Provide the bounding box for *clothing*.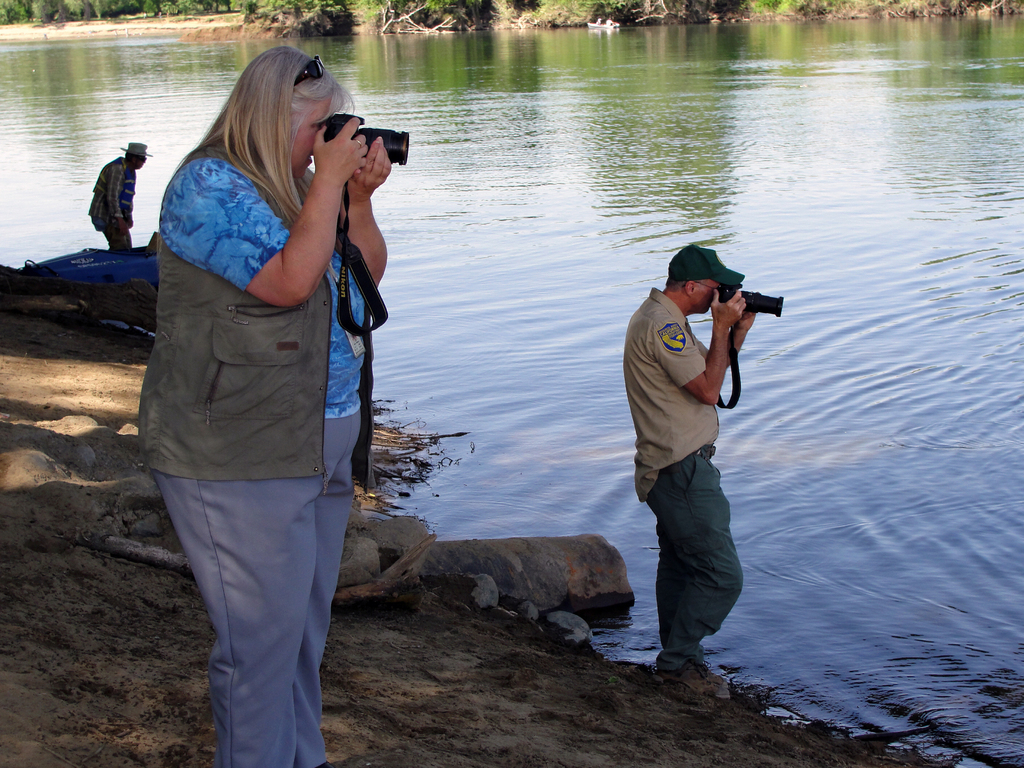
<box>134,137,371,767</box>.
